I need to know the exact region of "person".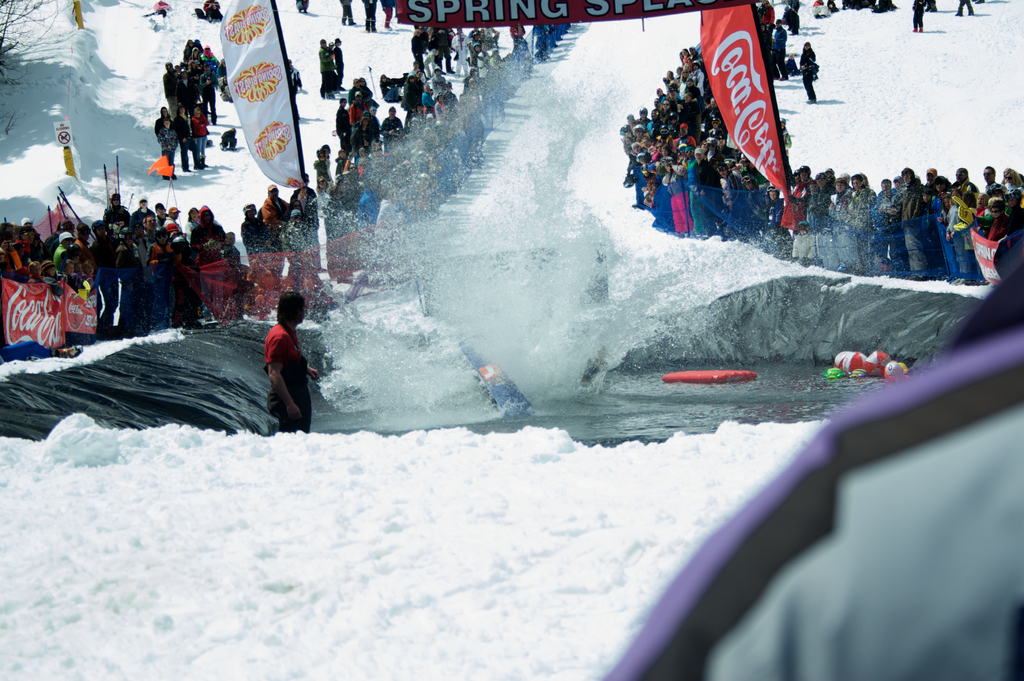
Region: (x1=243, y1=260, x2=269, y2=314).
